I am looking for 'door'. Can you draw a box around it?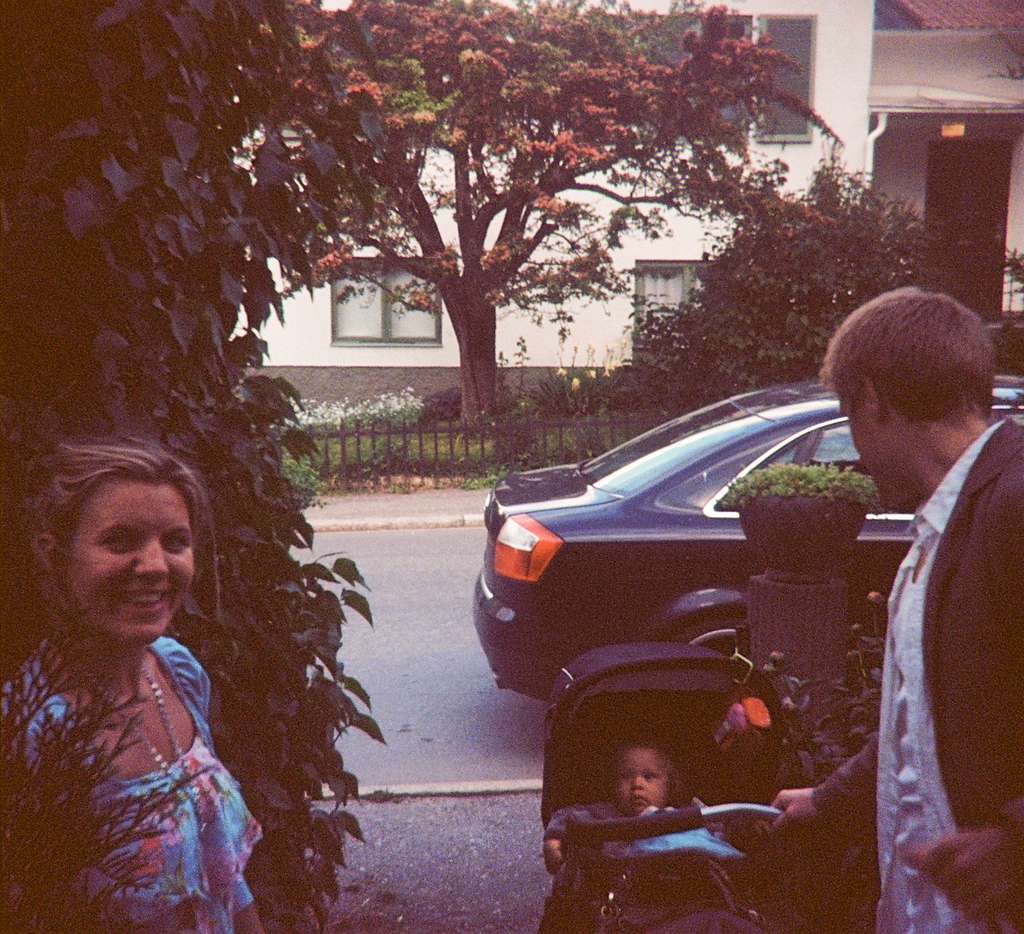
Sure, the bounding box is 927 136 1009 322.
